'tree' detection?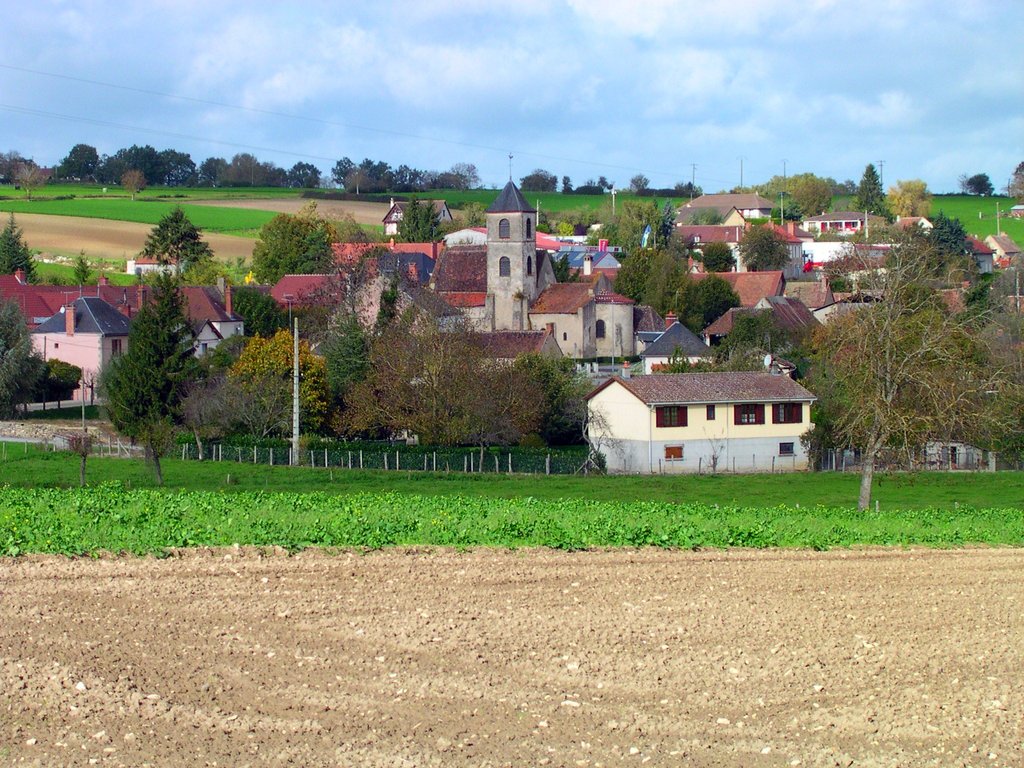
{"left": 136, "top": 206, "right": 215, "bottom": 267}
